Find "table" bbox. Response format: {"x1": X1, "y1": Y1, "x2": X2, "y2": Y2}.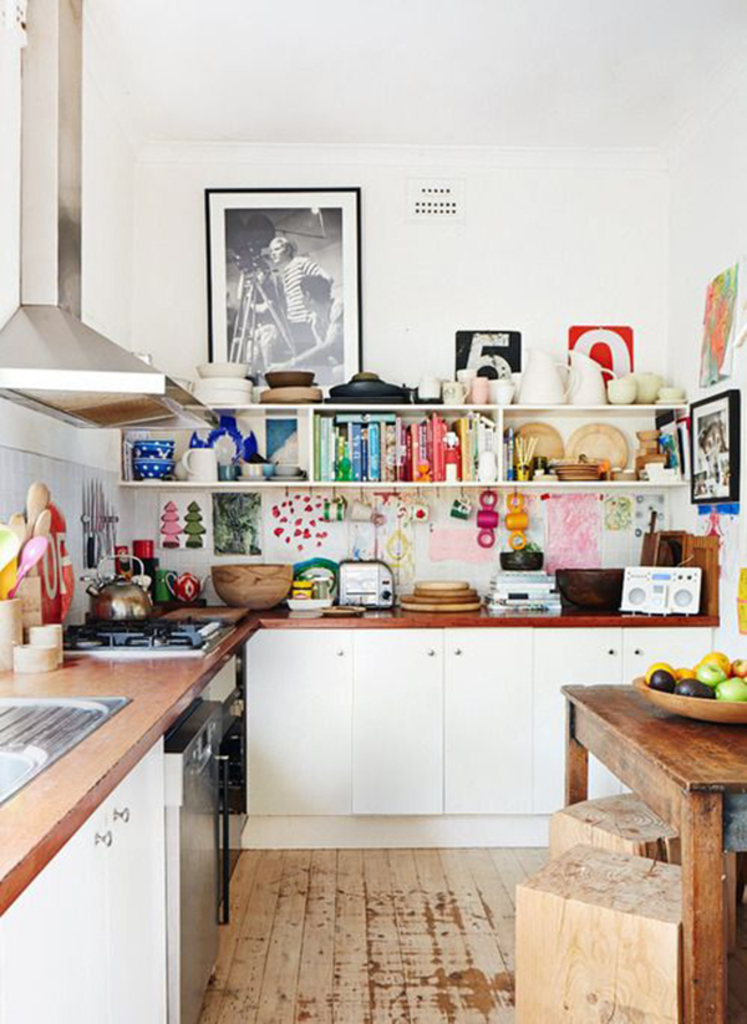
{"x1": 508, "y1": 645, "x2": 738, "y2": 1004}.
